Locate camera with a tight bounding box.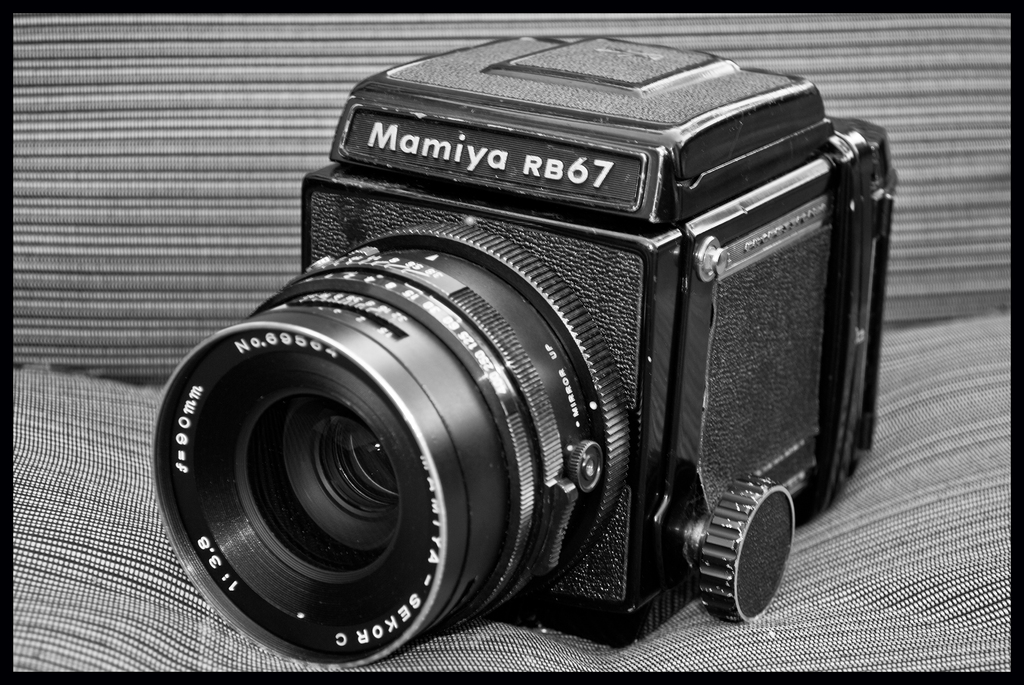
pyautogui.locateOnScreen(152, 29, 897, 672).
